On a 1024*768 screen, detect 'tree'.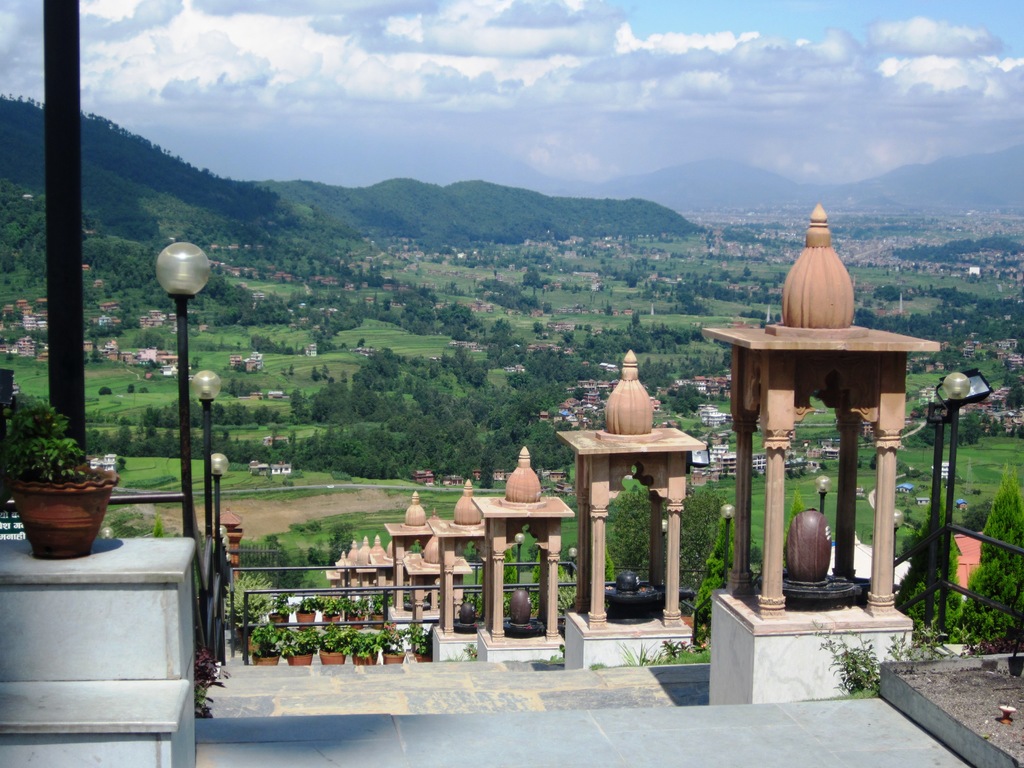
box=[750, 467, 759, 479].
